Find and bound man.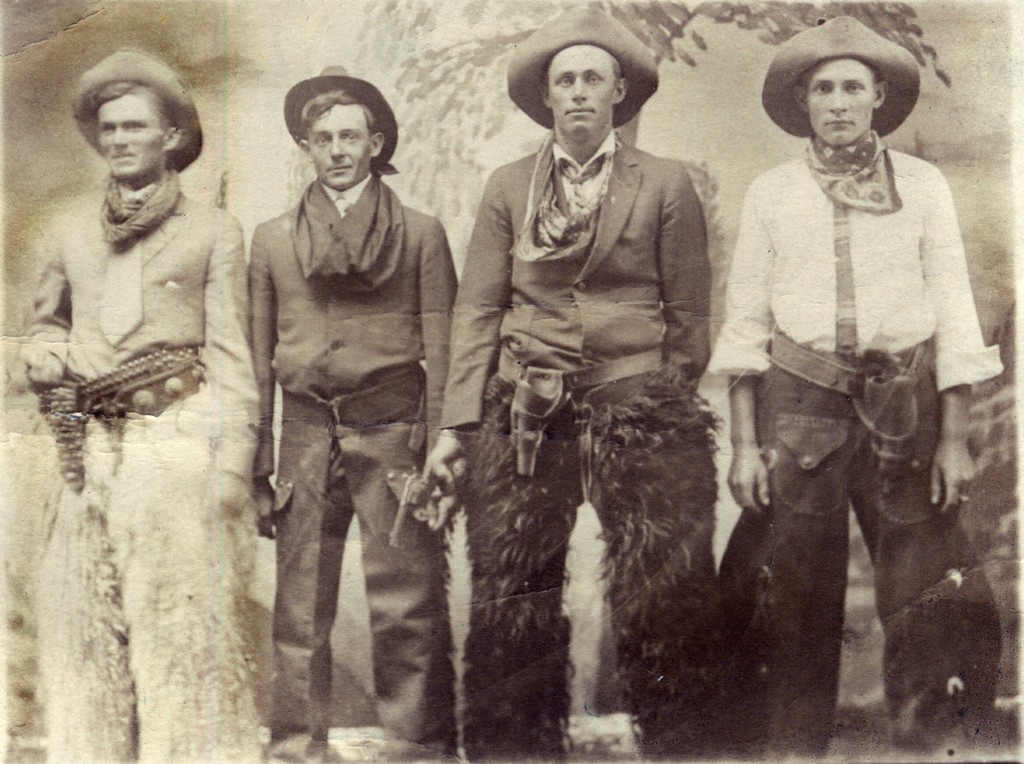
Bound: {"x1": 416, "y1": 3, "x2": 719, "y2": 763}.
